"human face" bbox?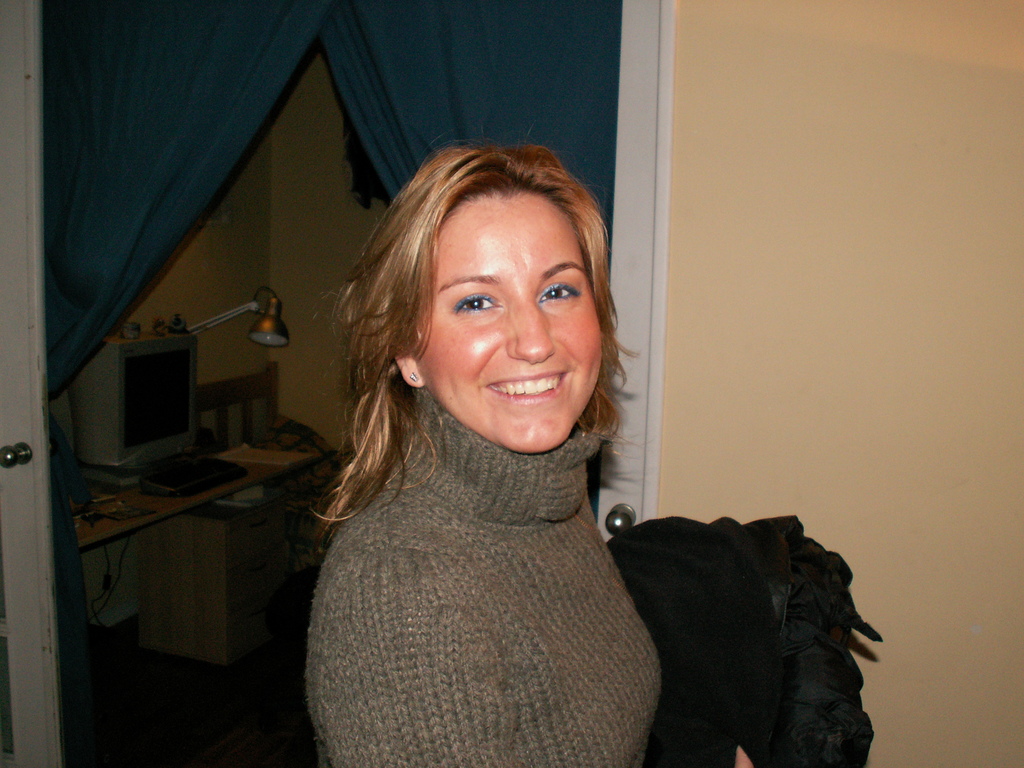
<box>419,189,604,454</box>
